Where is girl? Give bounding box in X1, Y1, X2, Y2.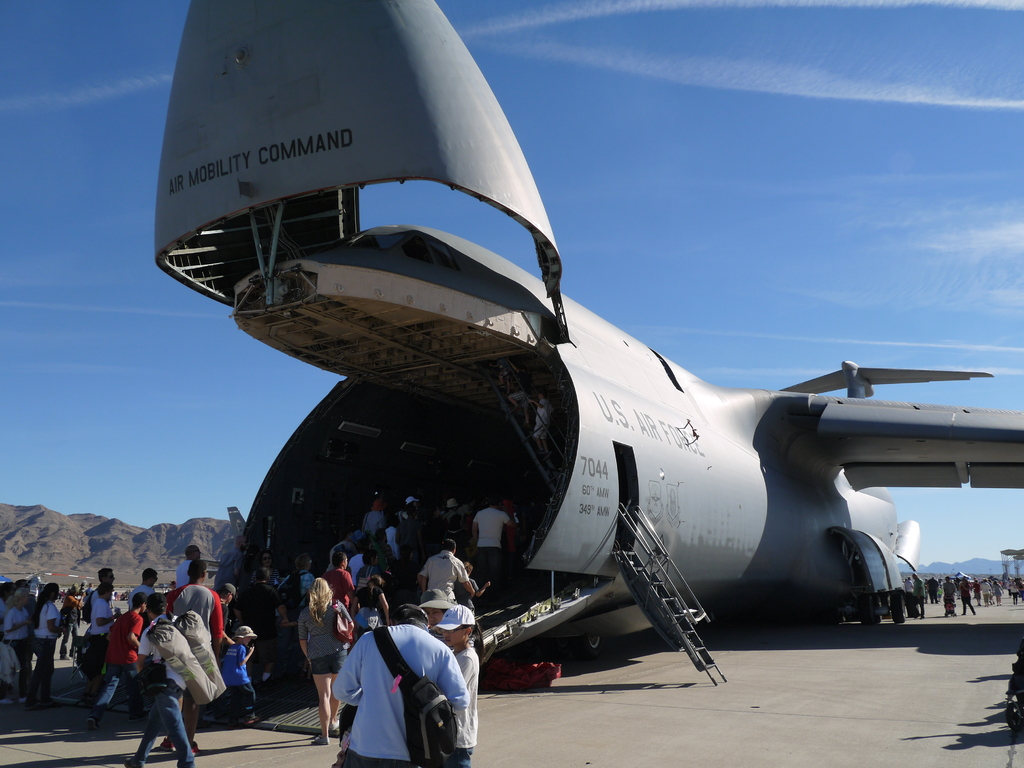
28, 582, 78, 702.
